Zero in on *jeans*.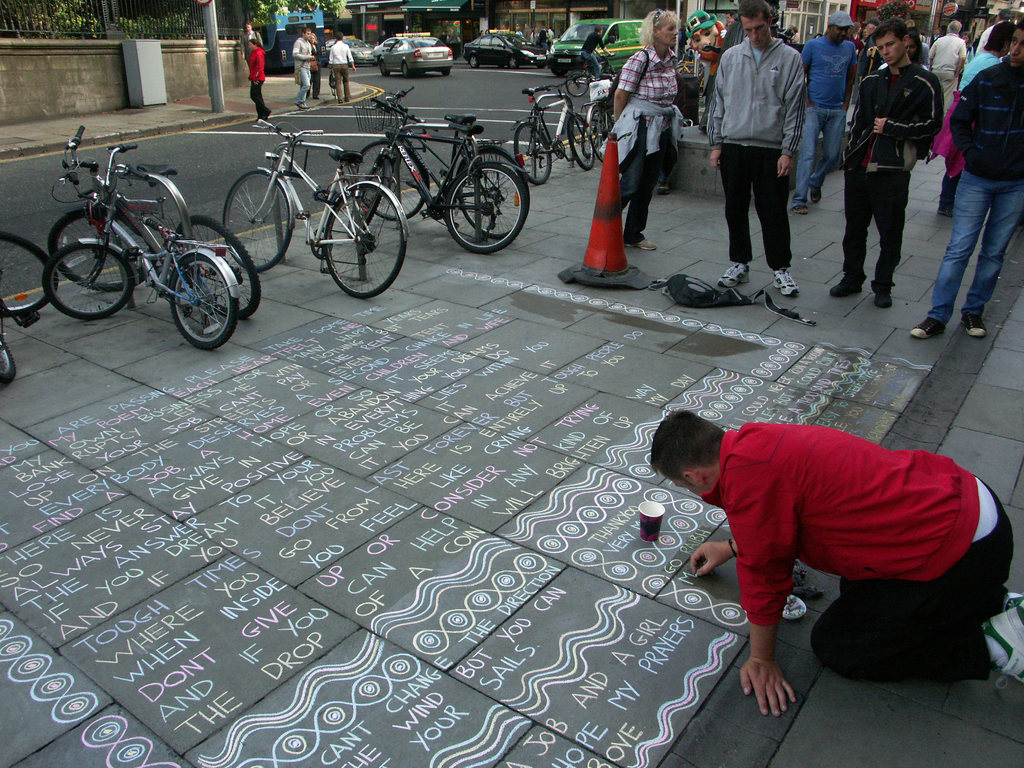
Zeroed in: bbox=(939, 127, 1020, 342).
